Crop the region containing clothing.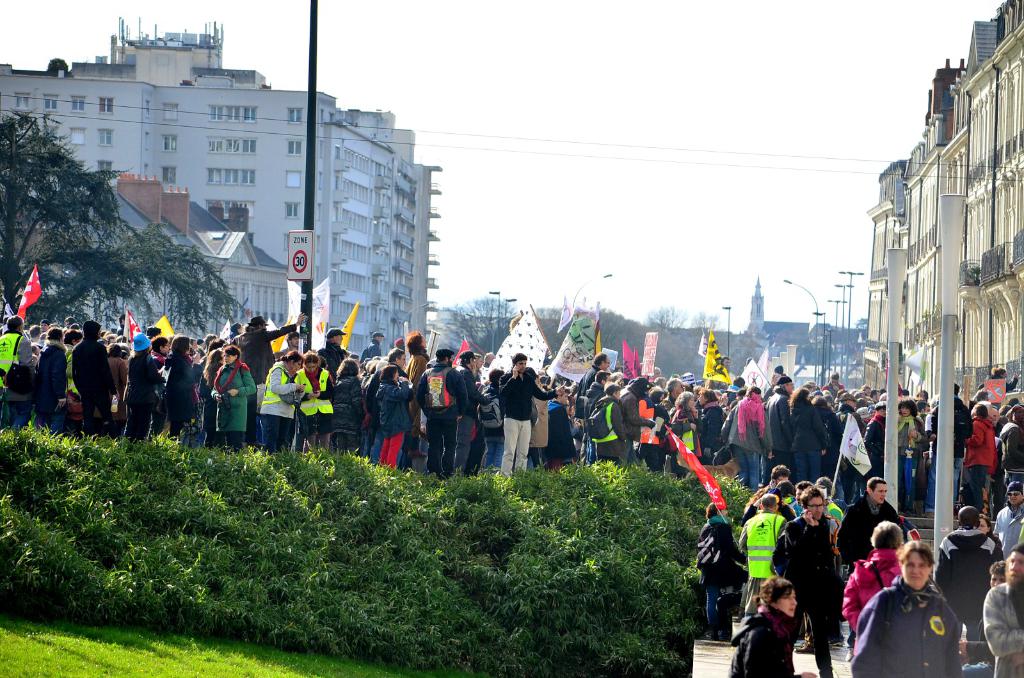
Crop region: x1=454 y1=364 x2=486 y2=485.
